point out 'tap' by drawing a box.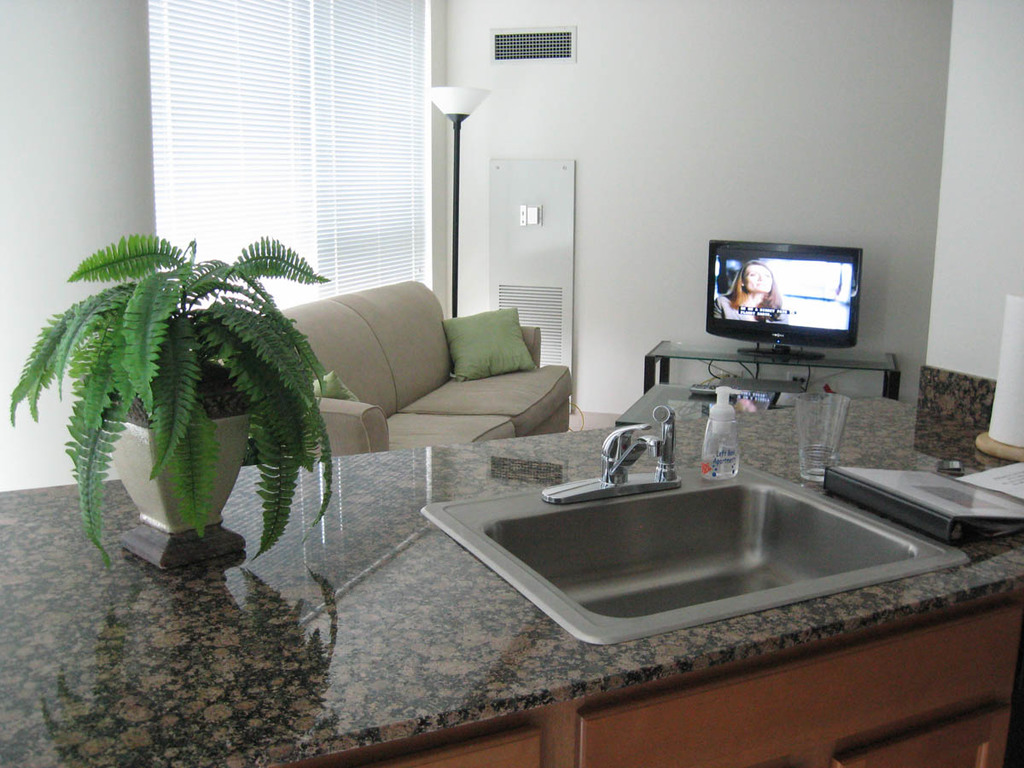
<box>599,424,649,488</box>.
